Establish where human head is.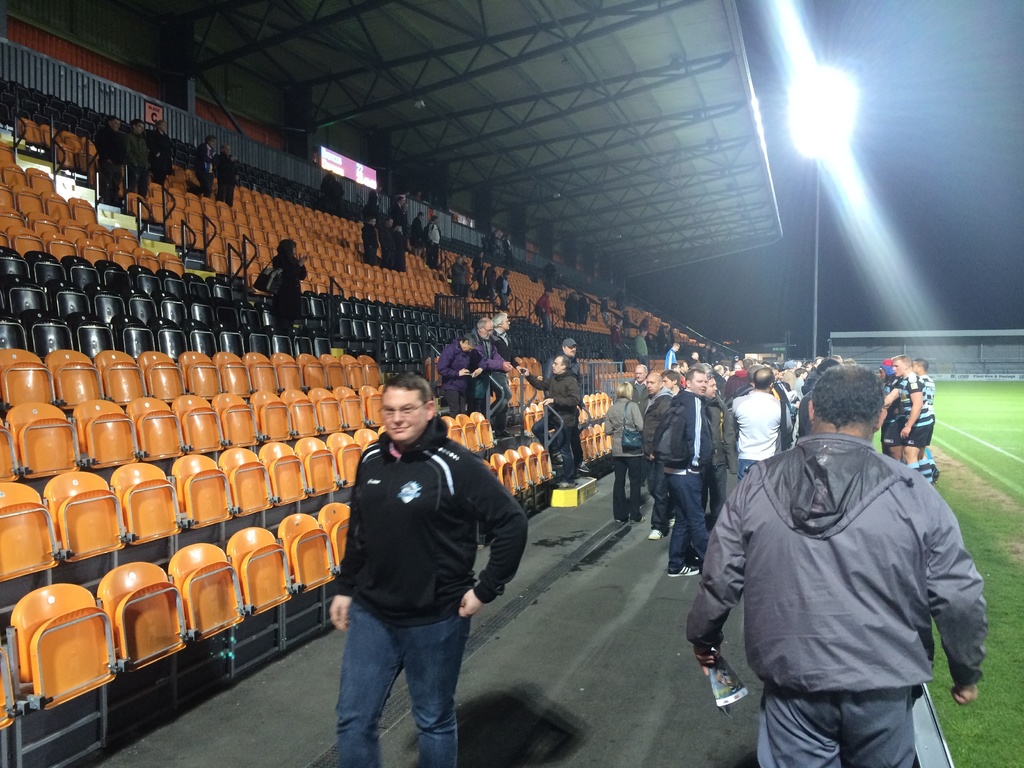
Established at x1=104 y1=114 x2=120 y2=135.
